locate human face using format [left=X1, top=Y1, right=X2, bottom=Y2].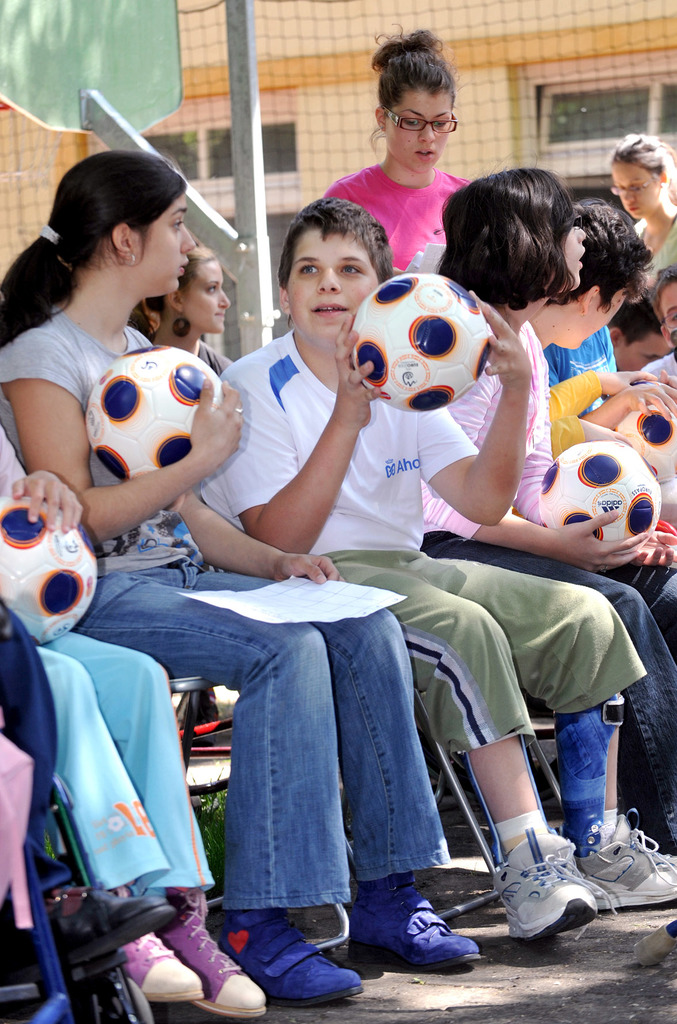
[left=560, top=221, right=584, bottom=290].
